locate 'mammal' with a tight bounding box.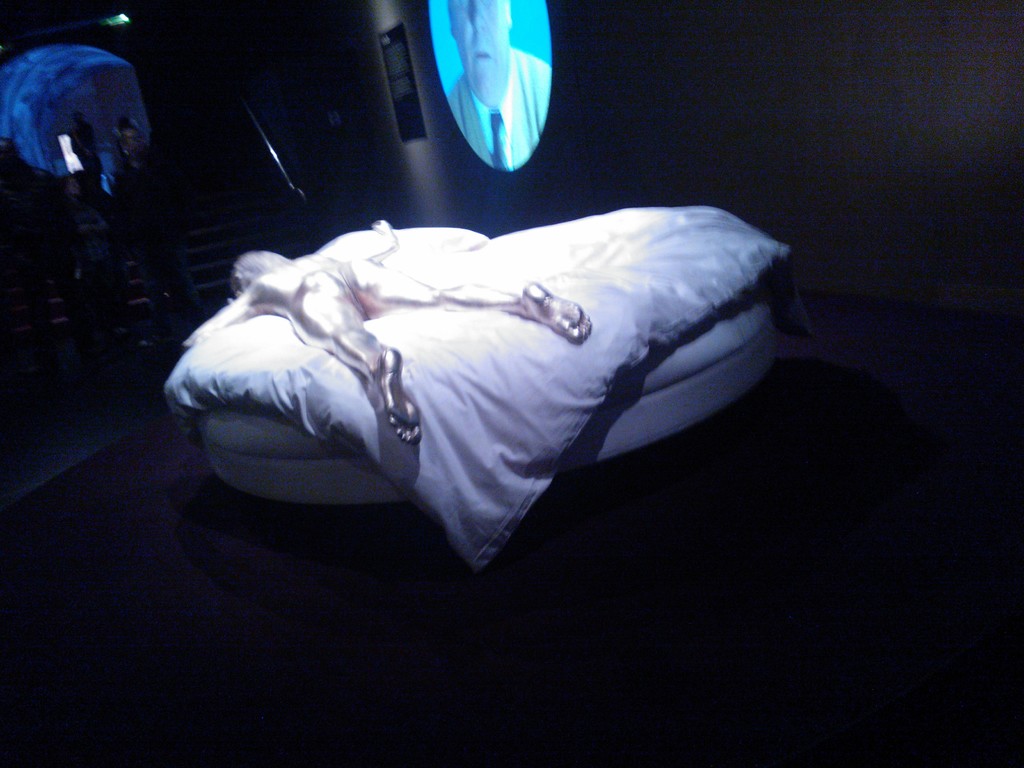
120, 114, 144, 155.
